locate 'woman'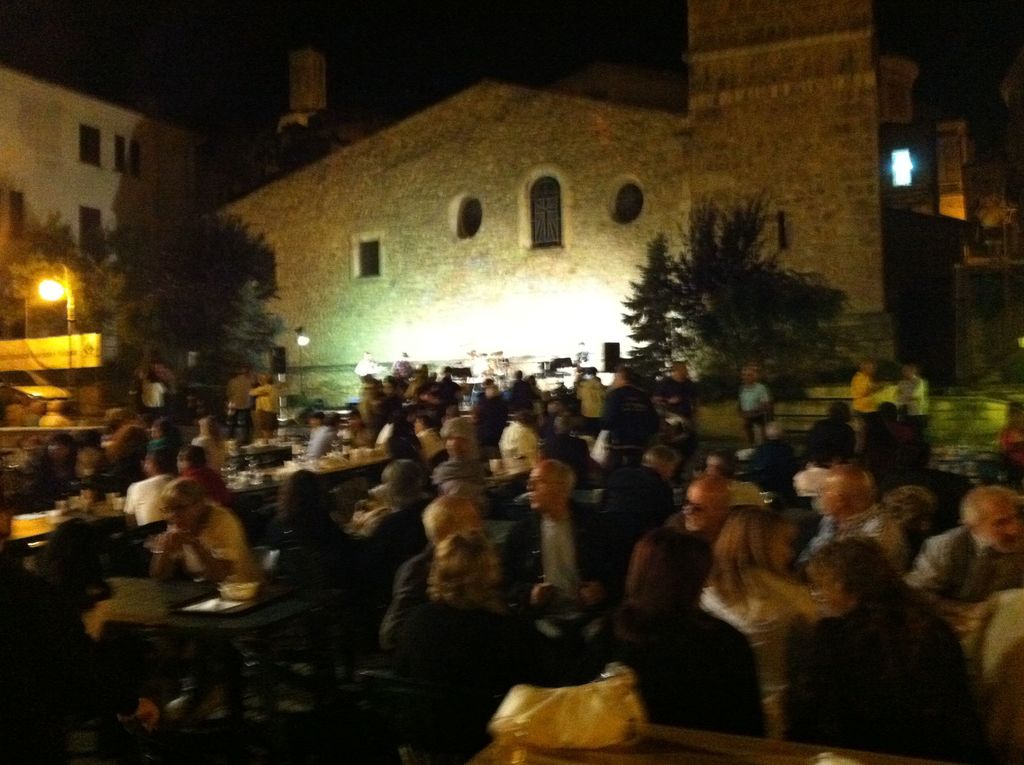
detection(154, 412, 184, 464)
